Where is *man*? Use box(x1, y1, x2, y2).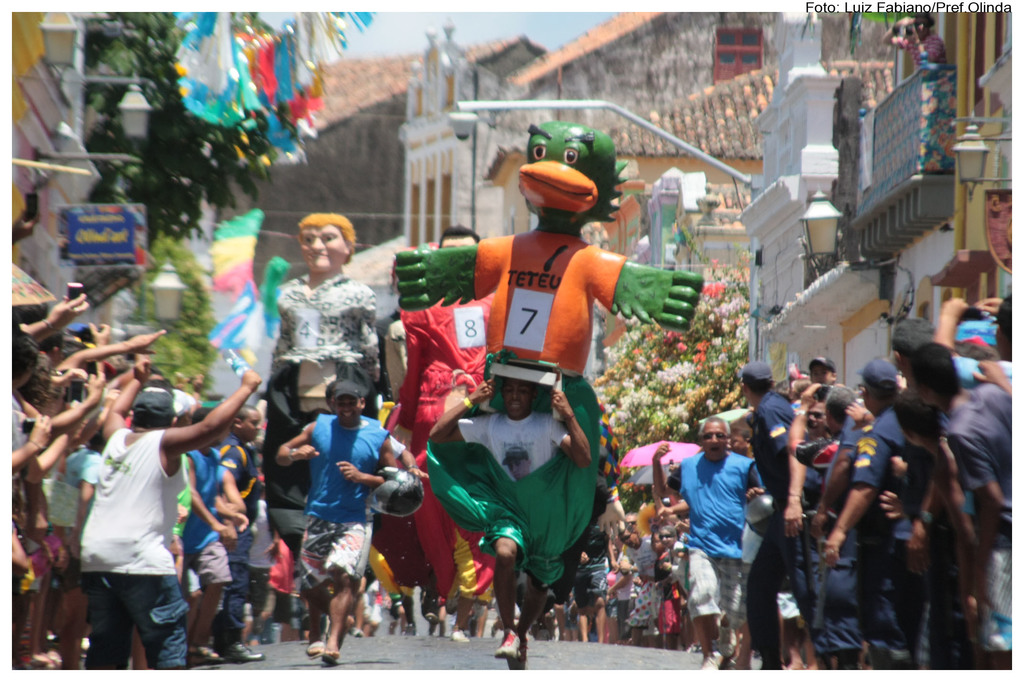
box(62, 364, 223, 673).
